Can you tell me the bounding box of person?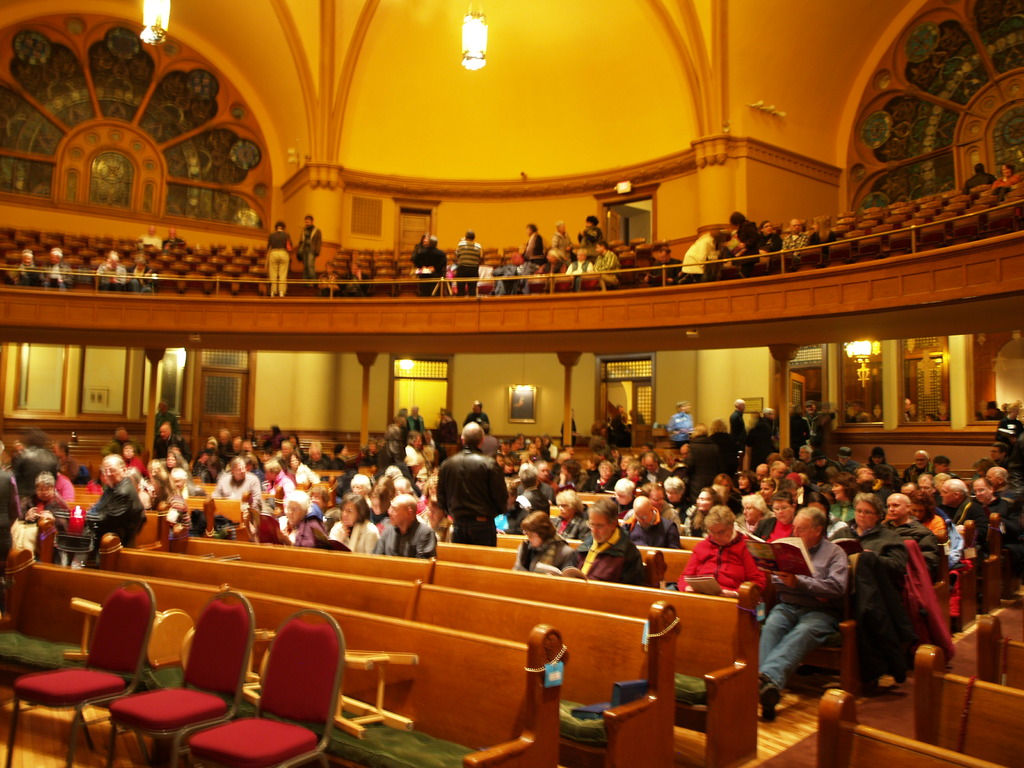
[x1=730, y1=399, x2=744, y2=441].
